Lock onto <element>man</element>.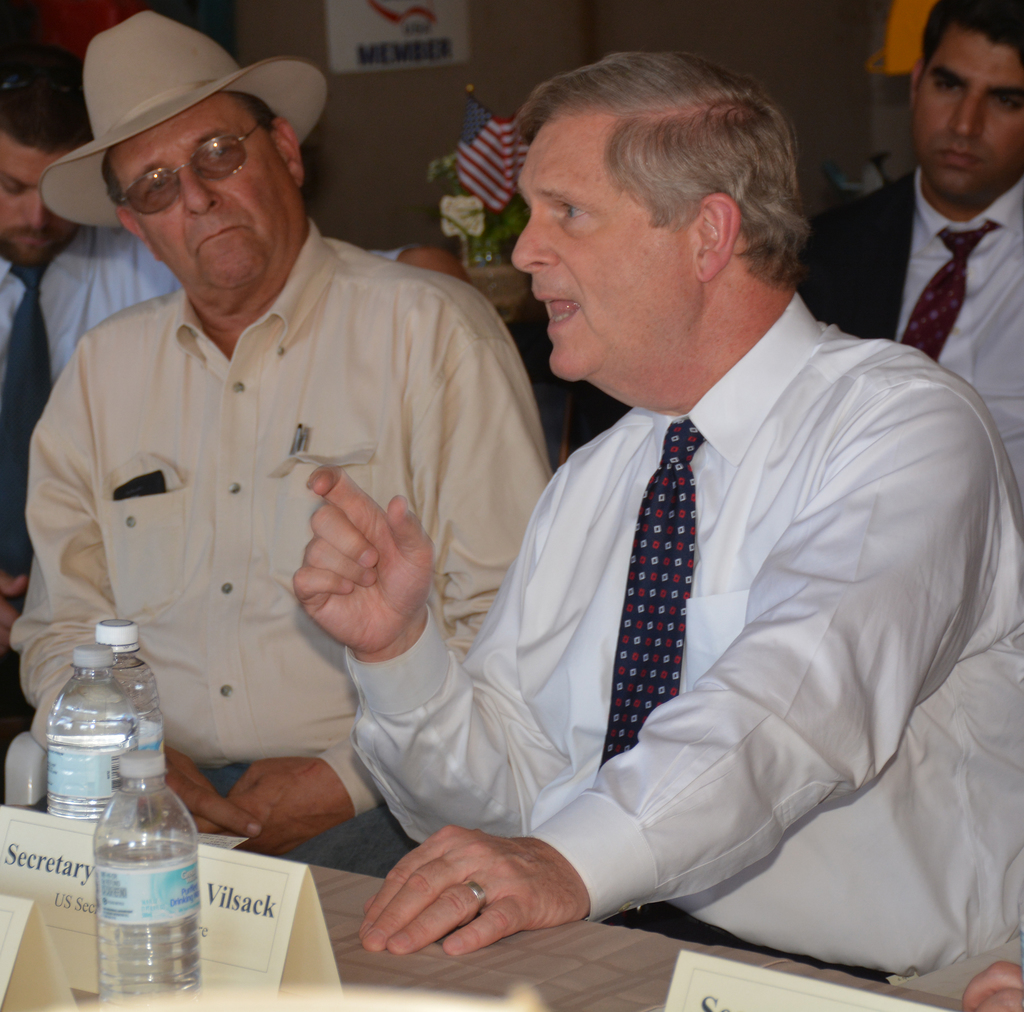
Locked: BBox(0, 42, 476, 625).
